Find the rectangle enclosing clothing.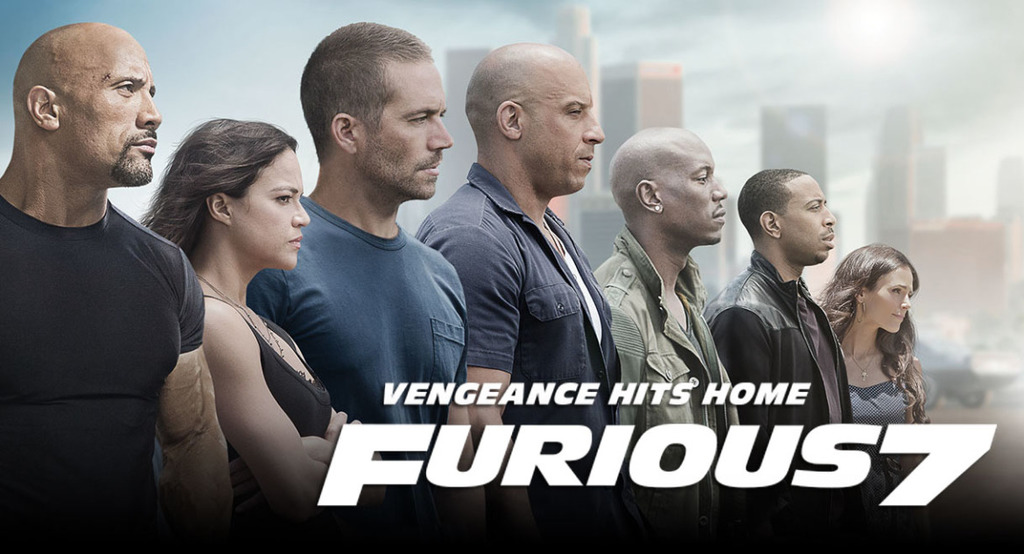
select_region(244, 192, 471, 430).
